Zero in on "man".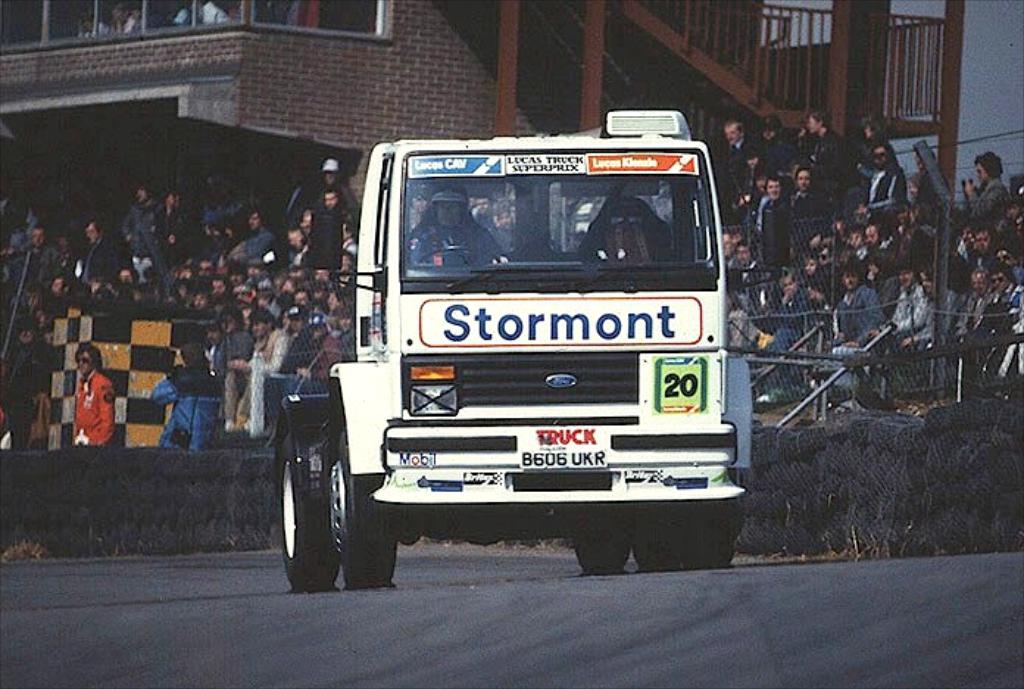
Zeroed in: 118/181/165/275.
